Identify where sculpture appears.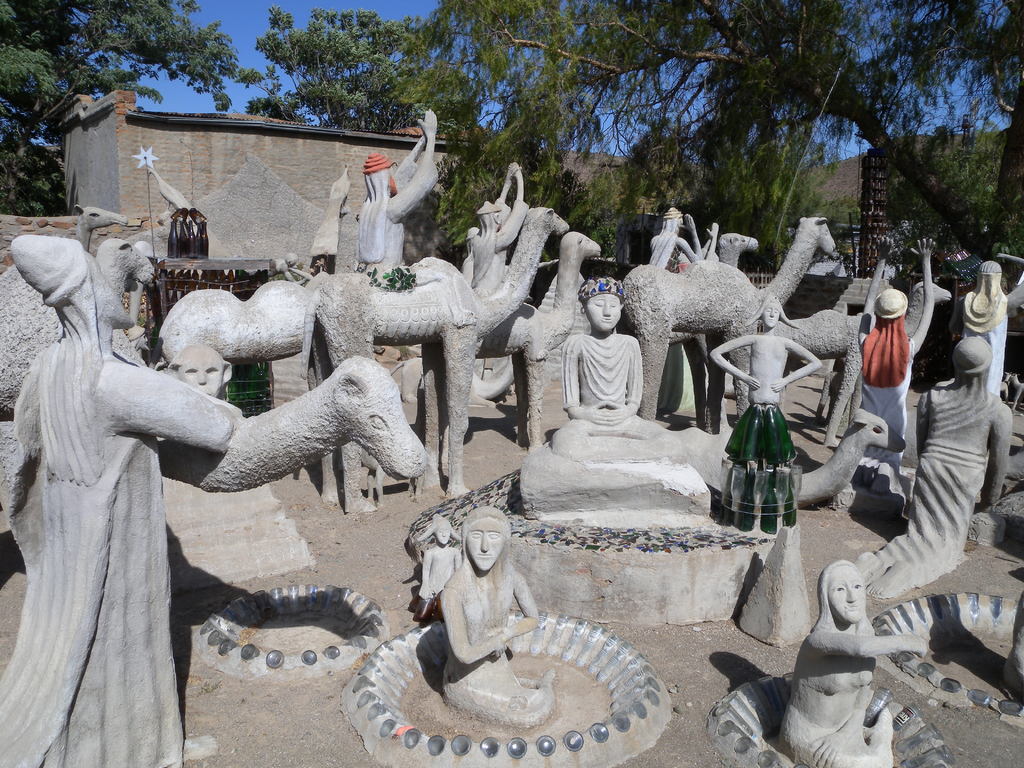
Appears at <box>852,331,1016,597</box>.
